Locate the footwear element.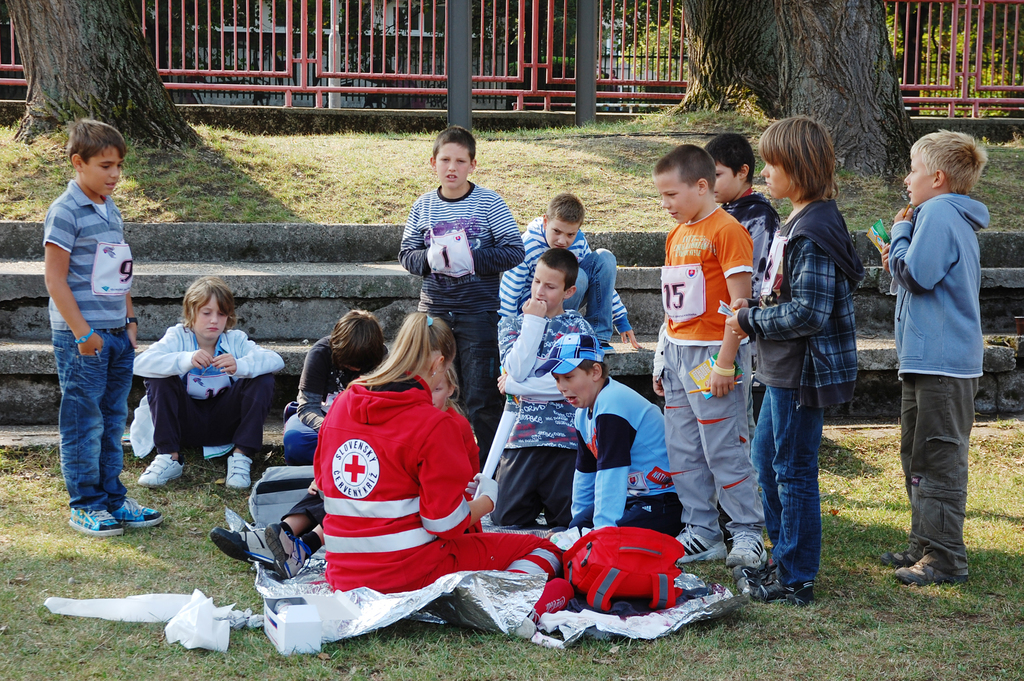
Element bbox: x1=723 y1=534 x2=767 y2=567.
